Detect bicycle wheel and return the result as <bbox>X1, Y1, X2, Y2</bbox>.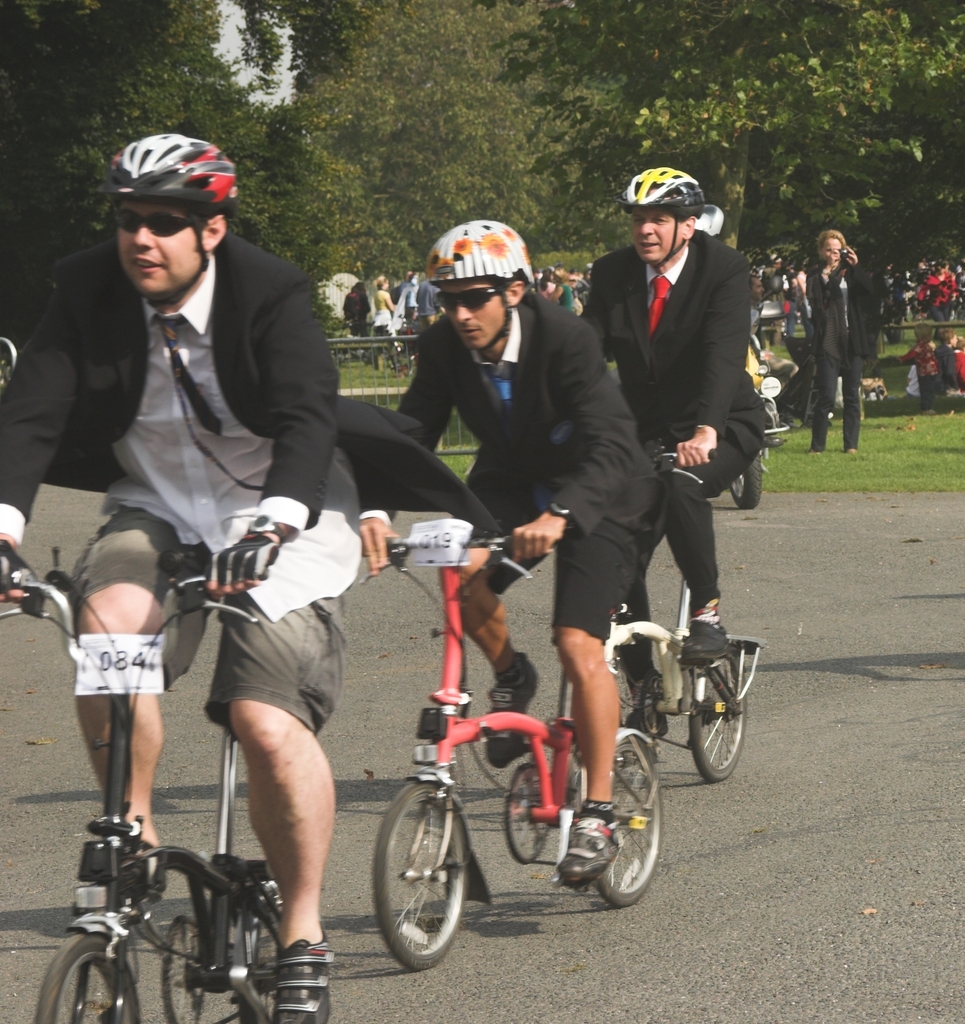
<bbox>368, 765, 504, 956</bbox>.
